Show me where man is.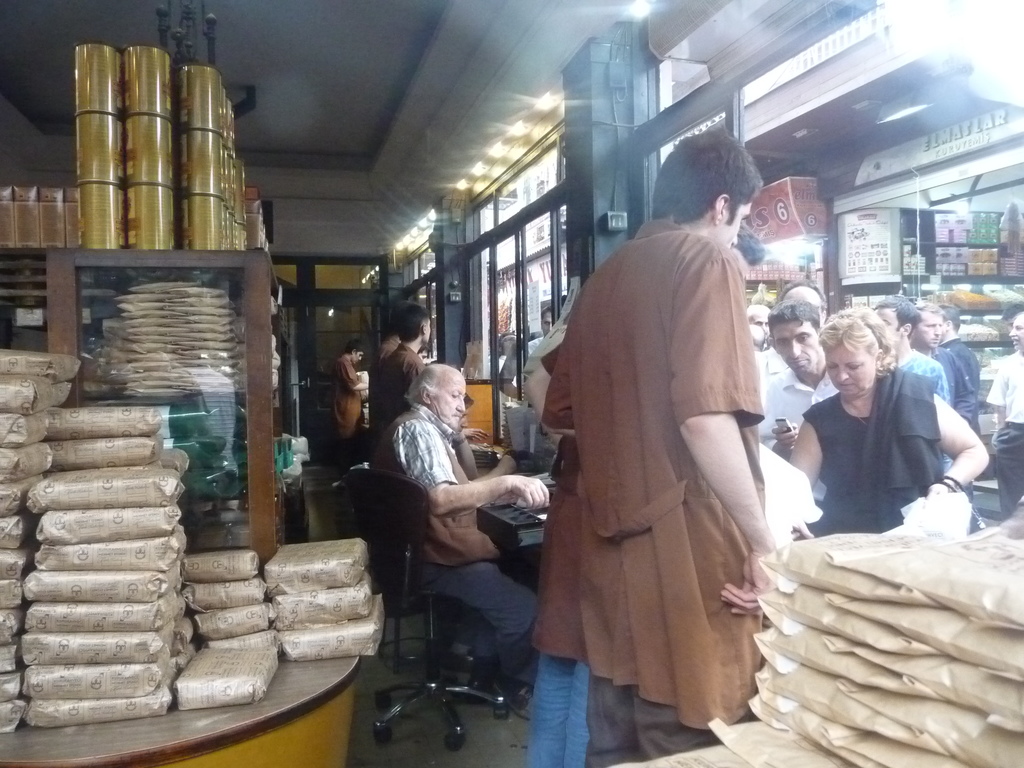
man is at {"left": 332, "top": 336, "right": 371, "bottom": 460}.
